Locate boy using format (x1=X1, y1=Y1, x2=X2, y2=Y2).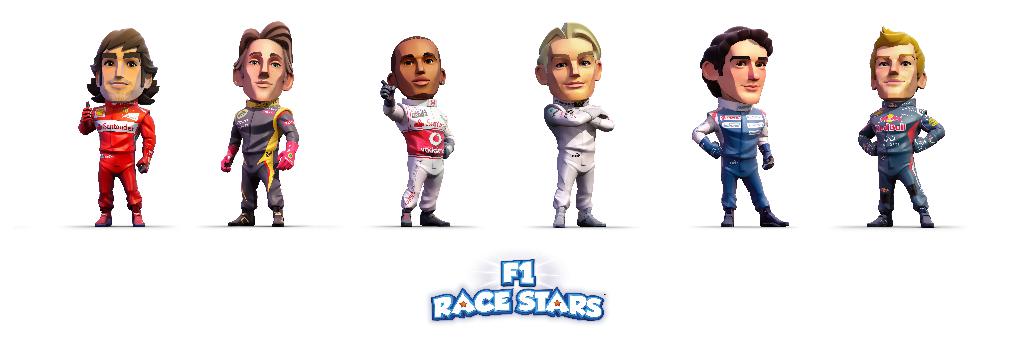
(x1=852, y1=33, x2=951, y2=229).
